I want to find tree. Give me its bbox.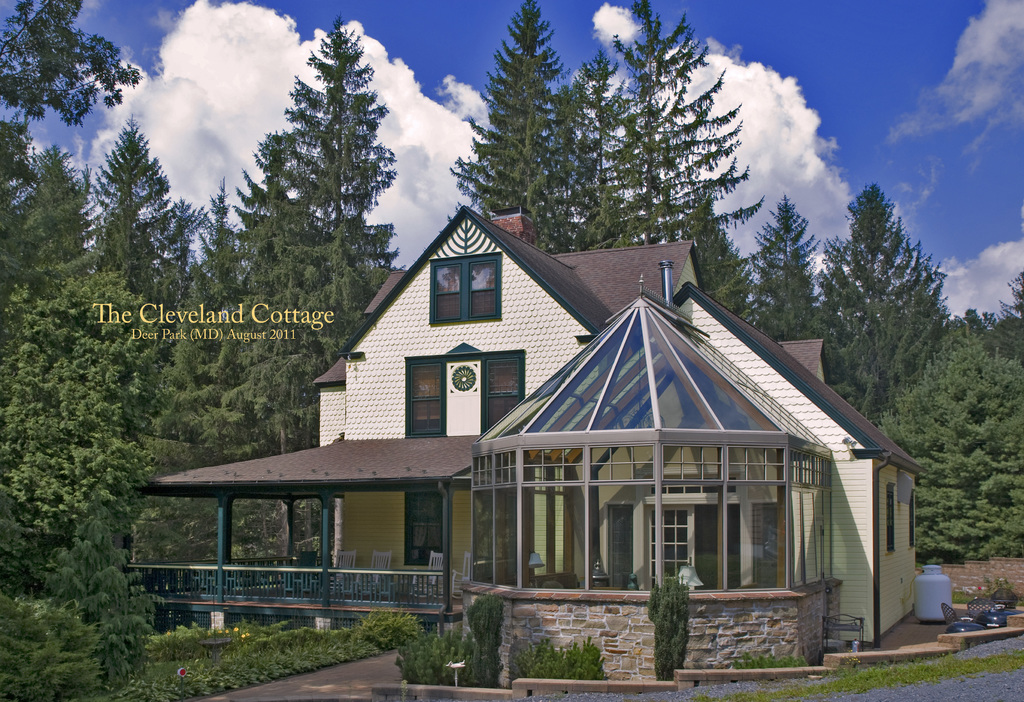
[left=990, top=278, right=1023, bottom=365].
